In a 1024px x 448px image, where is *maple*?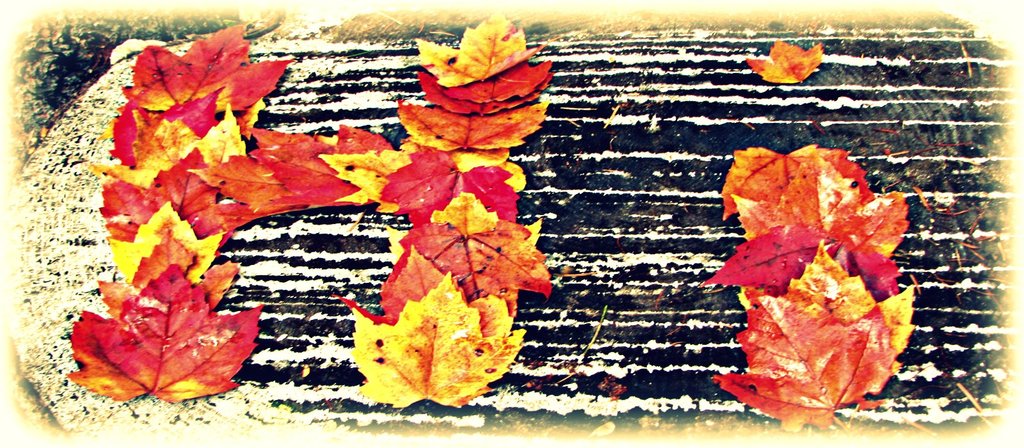
<bbox>696, 122, 941, 388</bbox>.
